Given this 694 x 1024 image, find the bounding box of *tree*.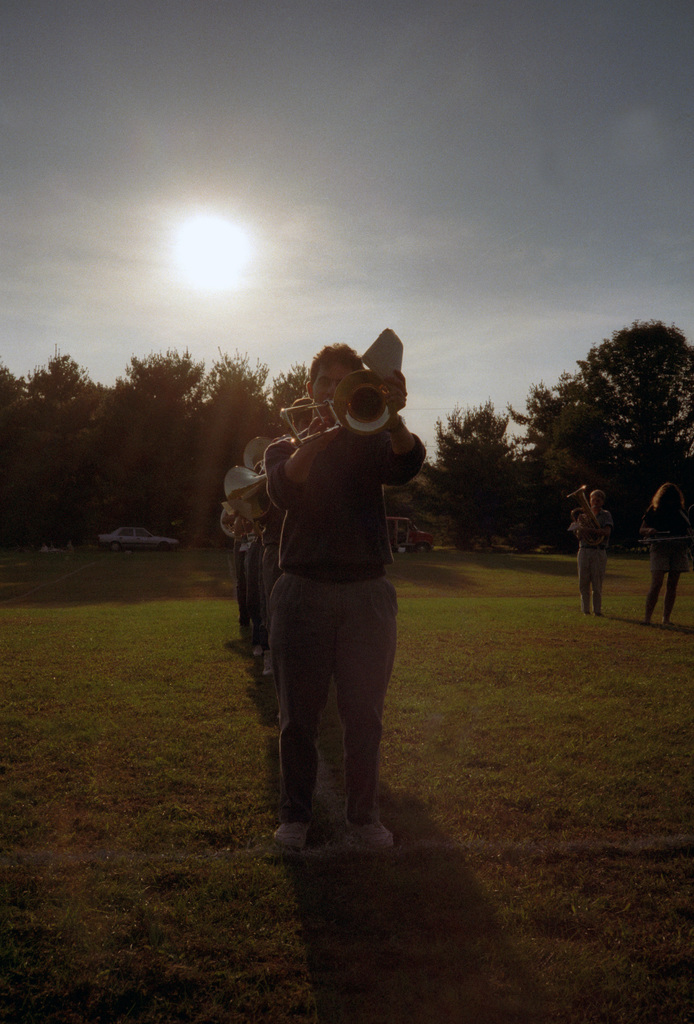
425, 398, 509, 543.
